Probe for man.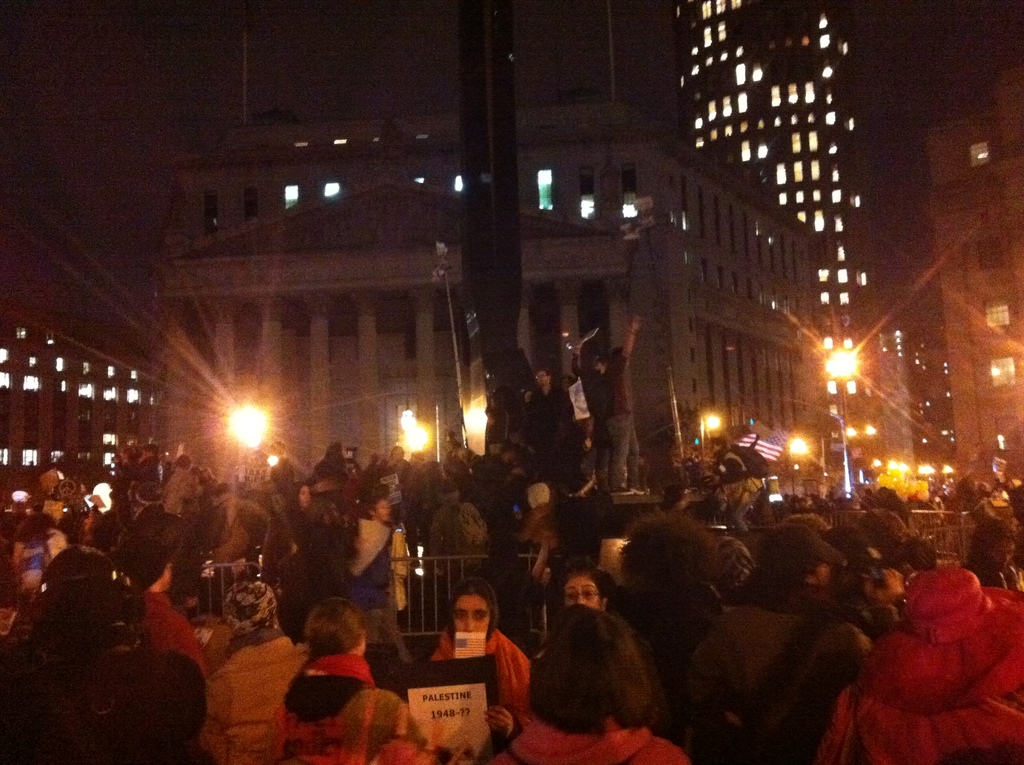
Probe result: pyautogui.locateOnScreen(525, 369, 580, 500).
